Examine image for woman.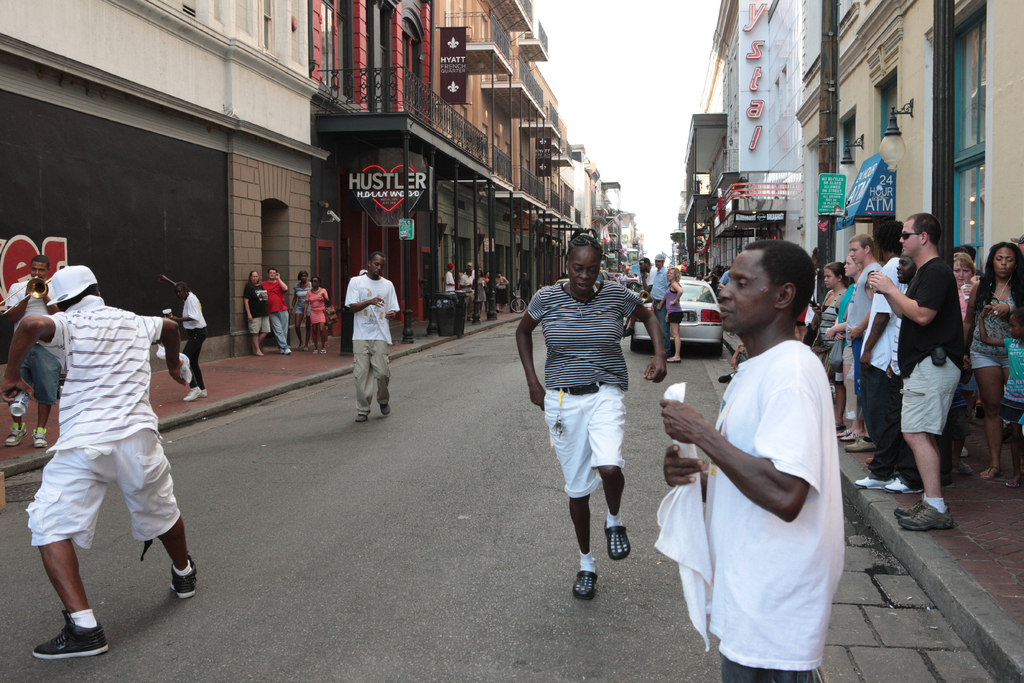
Examination result: BBox(808, 264, 847, 427).
